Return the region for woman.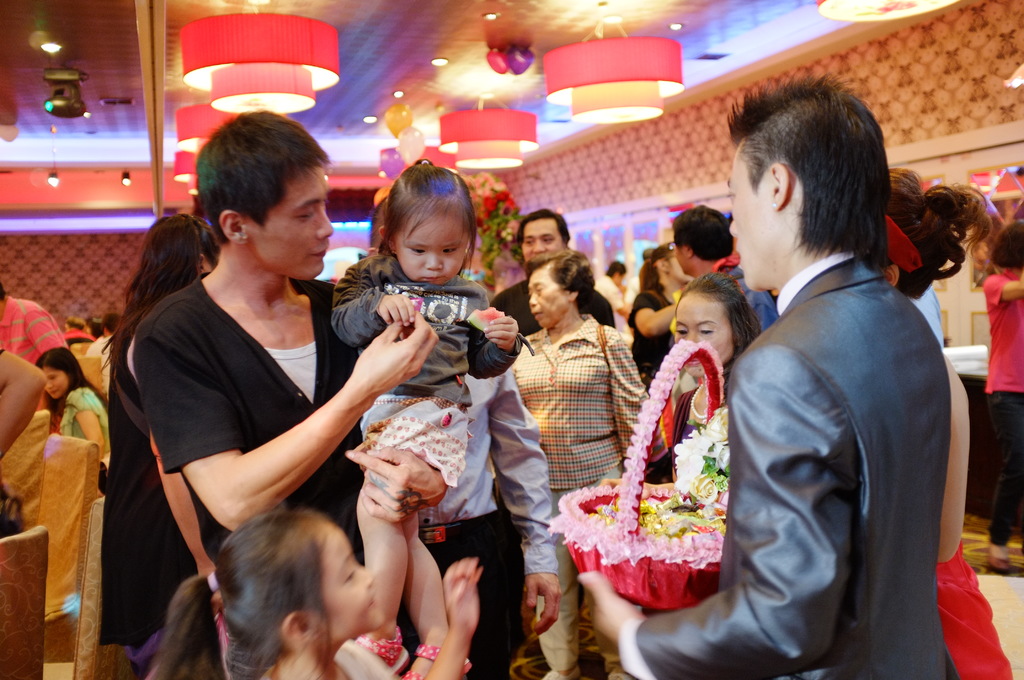
left=505, top=247, right=650, bottom=679.
